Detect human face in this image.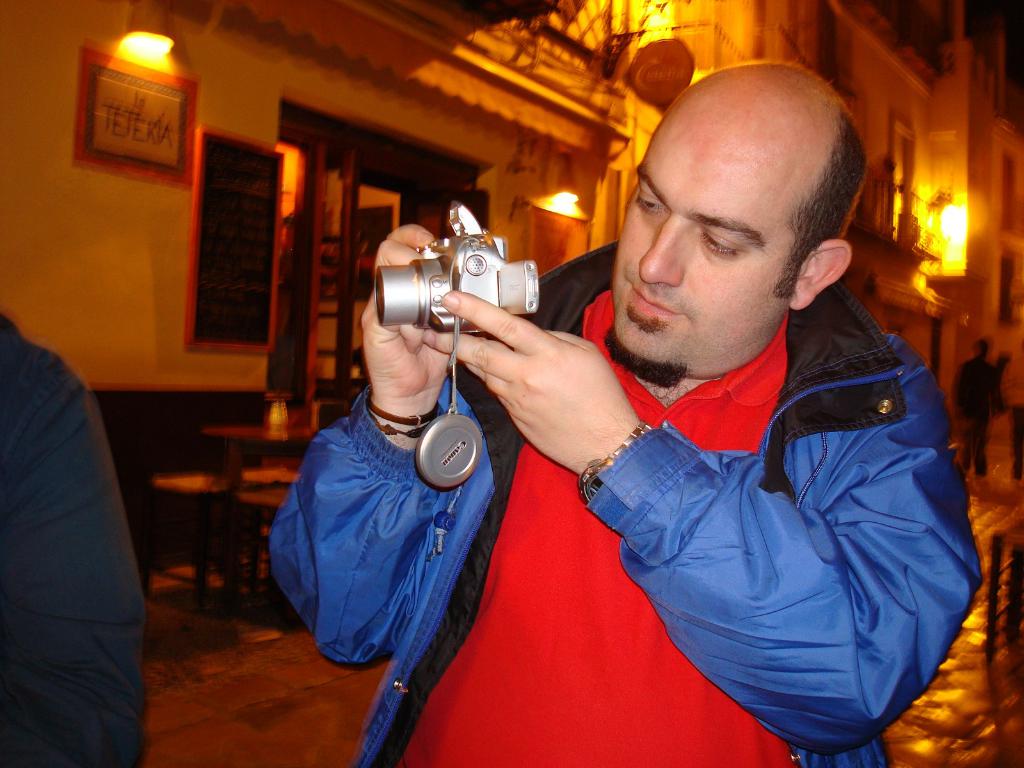
Detection: [x1=607, y1=90, x2=798, y2=373].
